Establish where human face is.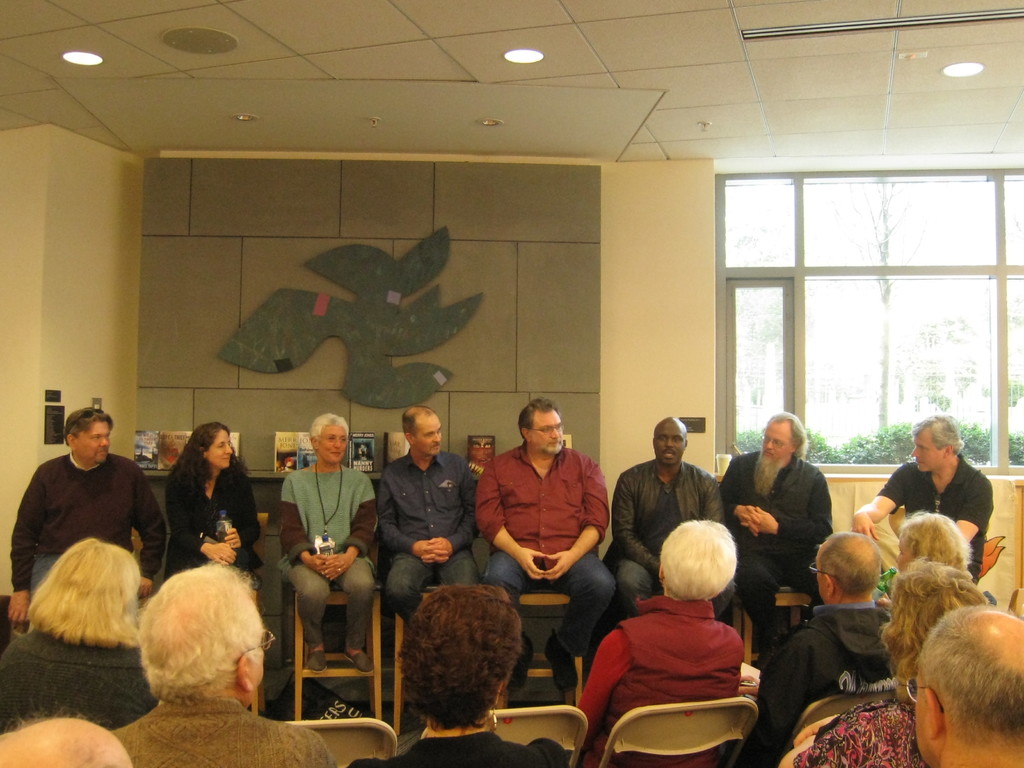
Established at Rect(915, 676, 929, 766).
